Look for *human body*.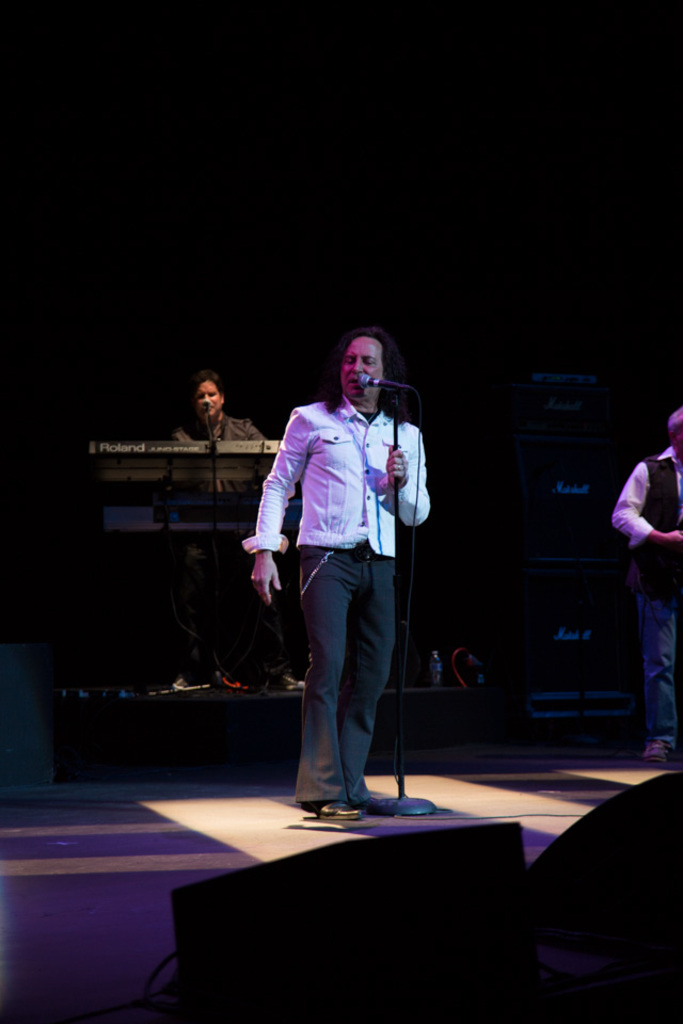
Found: {"left": 162, "top": 375, "right": 269, "bottom": 695}.
